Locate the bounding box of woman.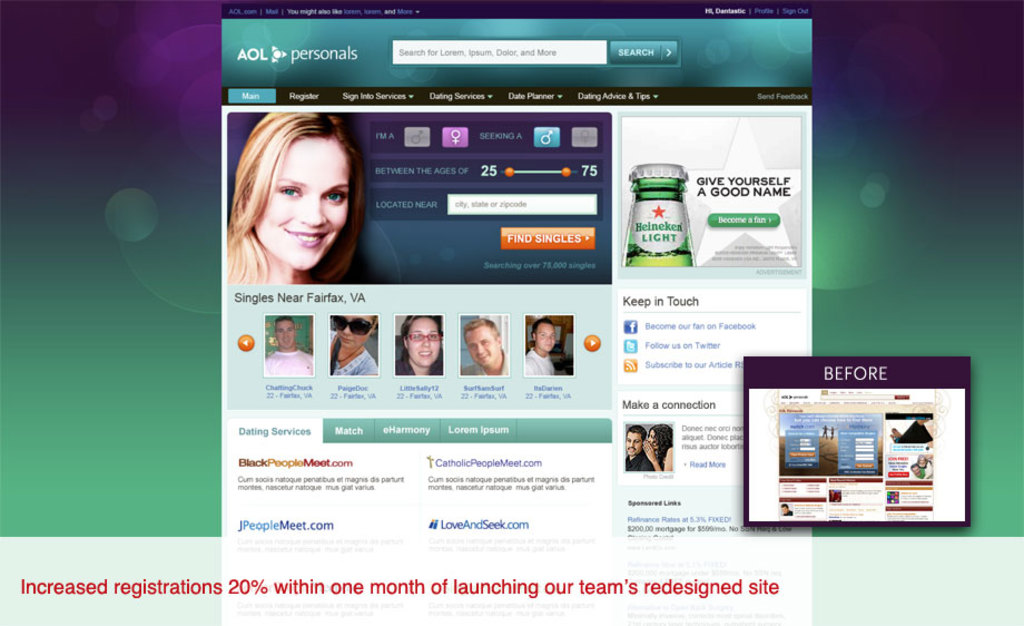
Bounding box: left=395, top=313, right=441, bottom=378.
